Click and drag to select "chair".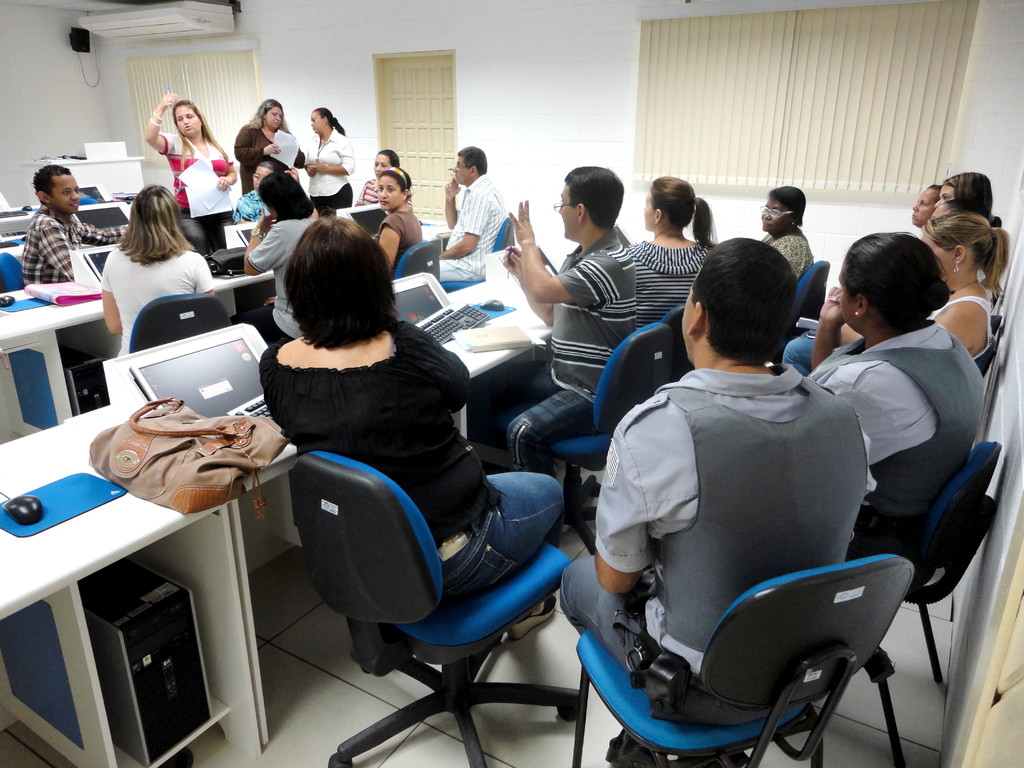
Selection: region(552, 320, 674, 552).
